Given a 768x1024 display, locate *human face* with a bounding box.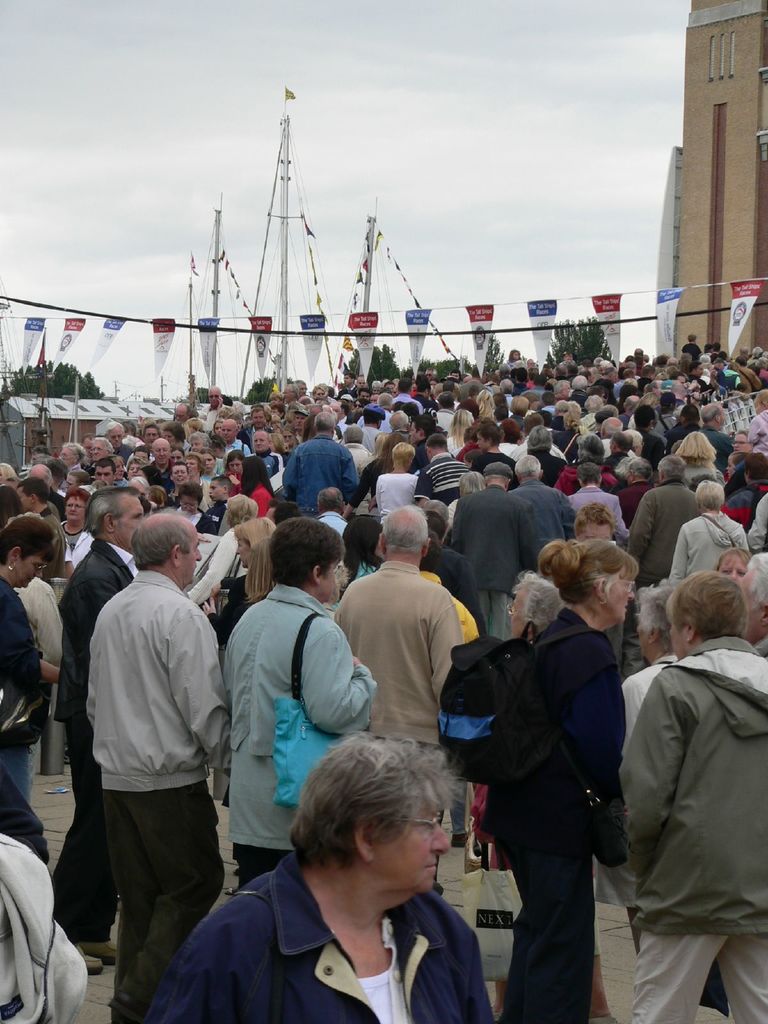
Located: select_region(226, 460, 241, 474).
